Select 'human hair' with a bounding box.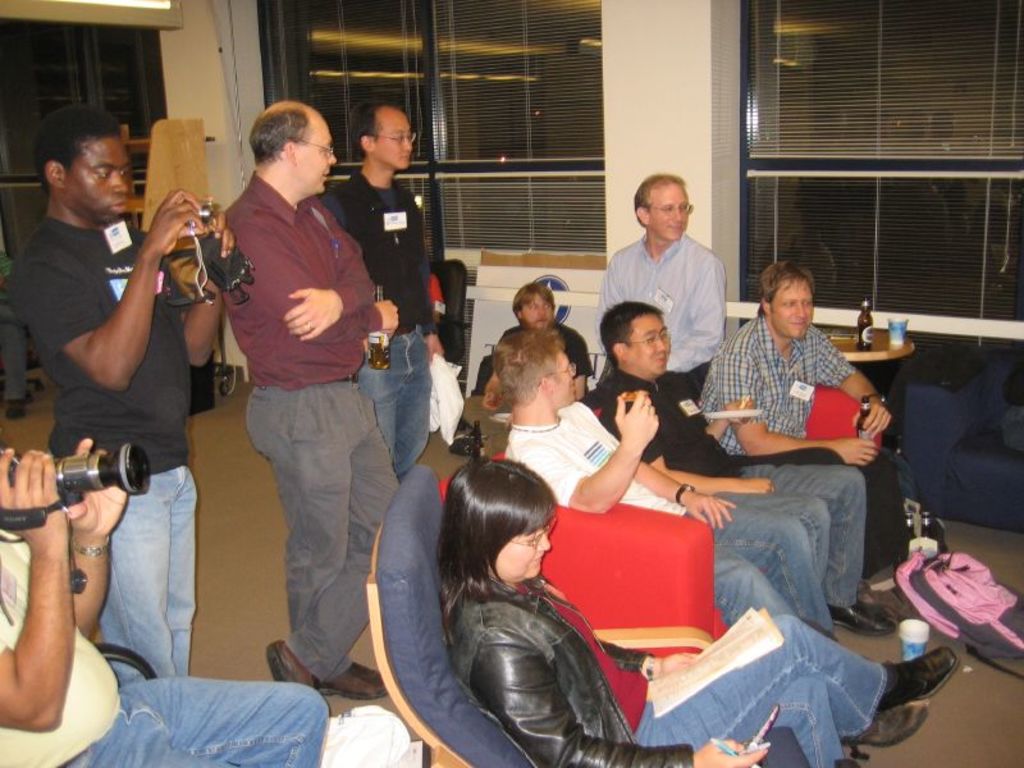
{"x1": 31, "y1": 111, "x2": 111, "y2": 198}.
